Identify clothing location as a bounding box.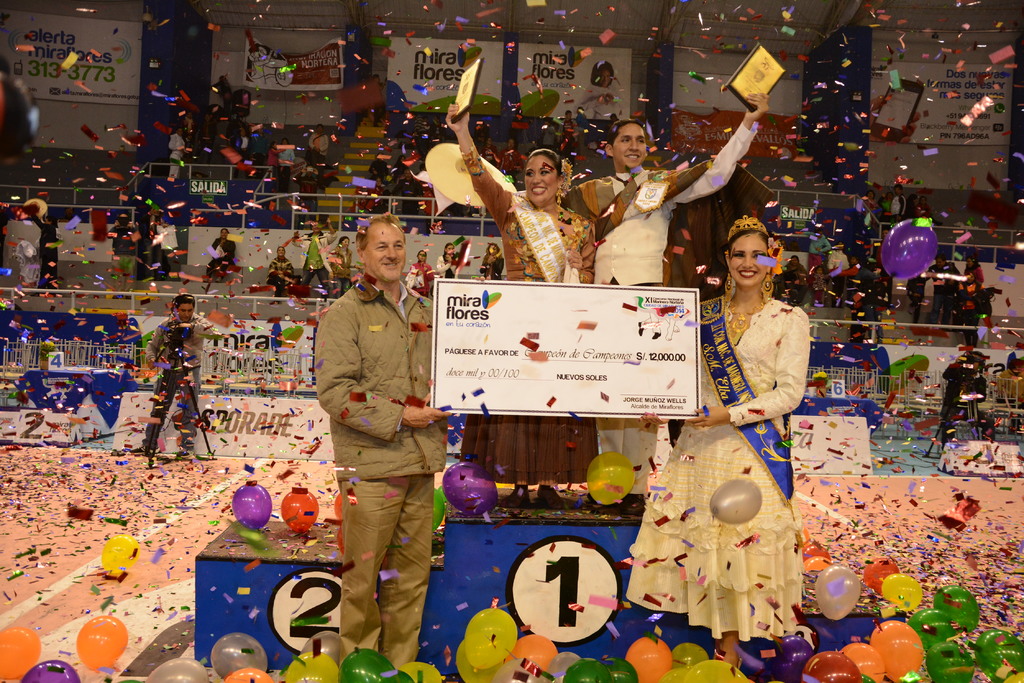
pyautogui.locateOnScreen(147, 315, 215, 455).
